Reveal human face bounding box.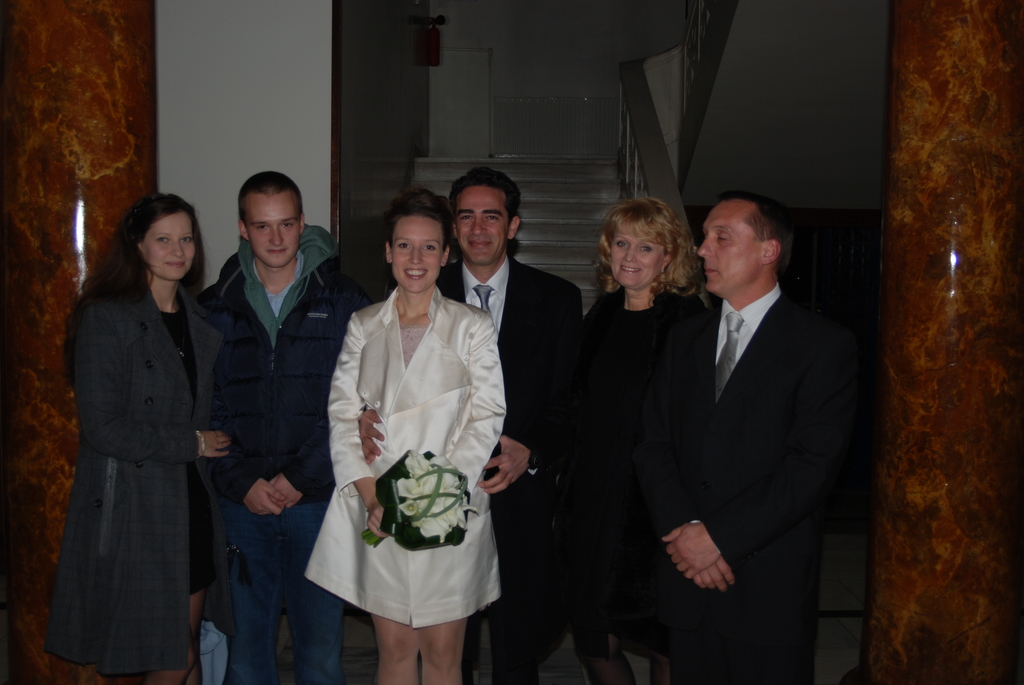
Revealed: [458,187,504,262].
